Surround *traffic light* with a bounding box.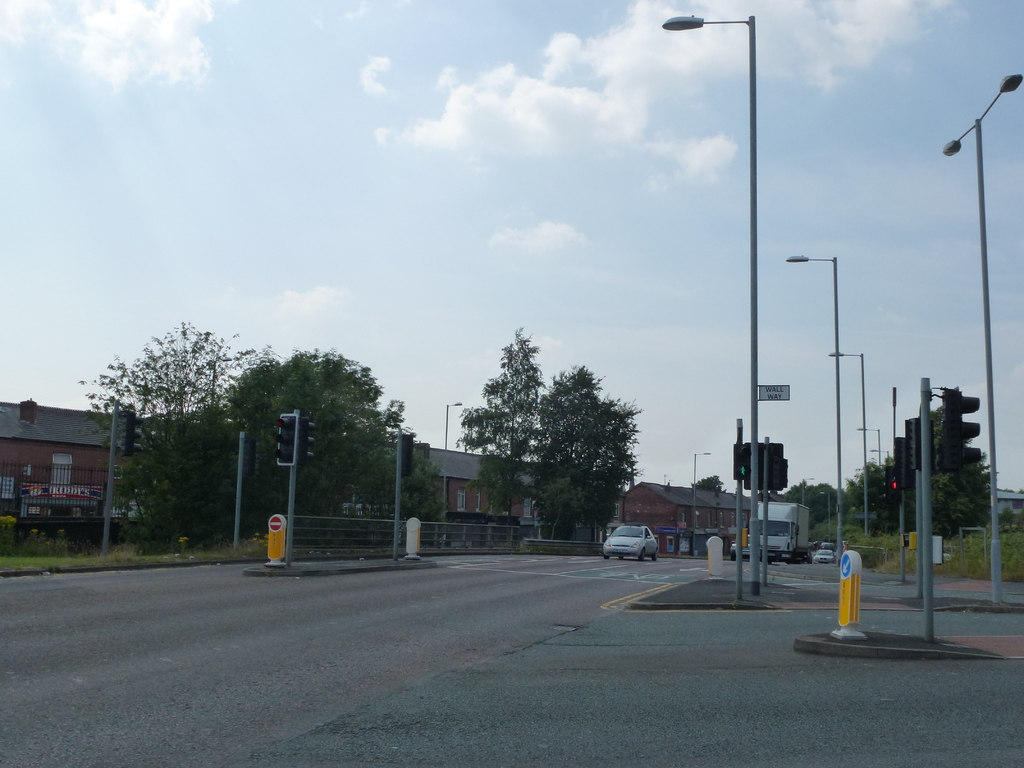
region(275, 417, 298, 467).
